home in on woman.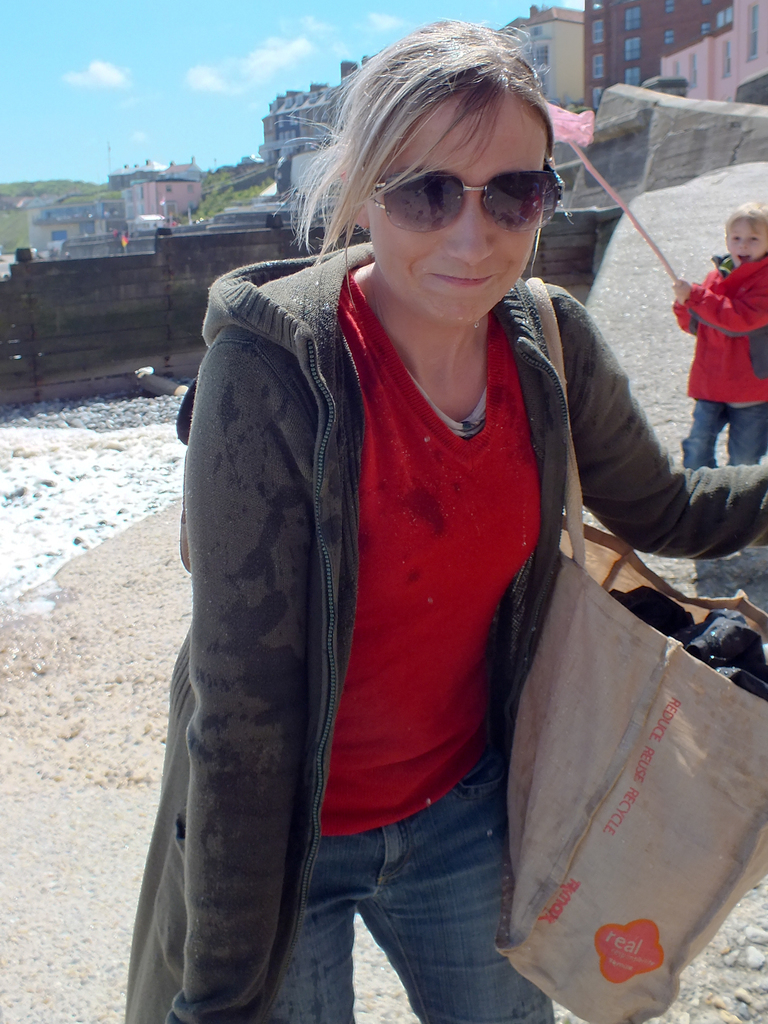
Homed in at [x1=129, y1=20, x2=767, y2=1023].
